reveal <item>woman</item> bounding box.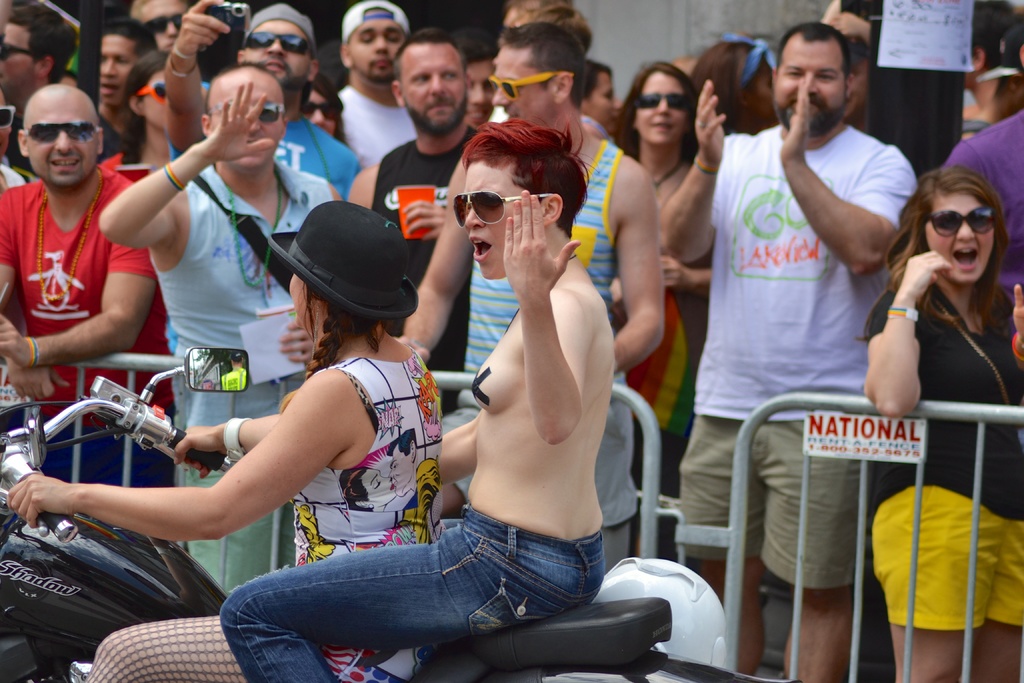
Revealed: left=6, top=211, right=440, bottom=682.
